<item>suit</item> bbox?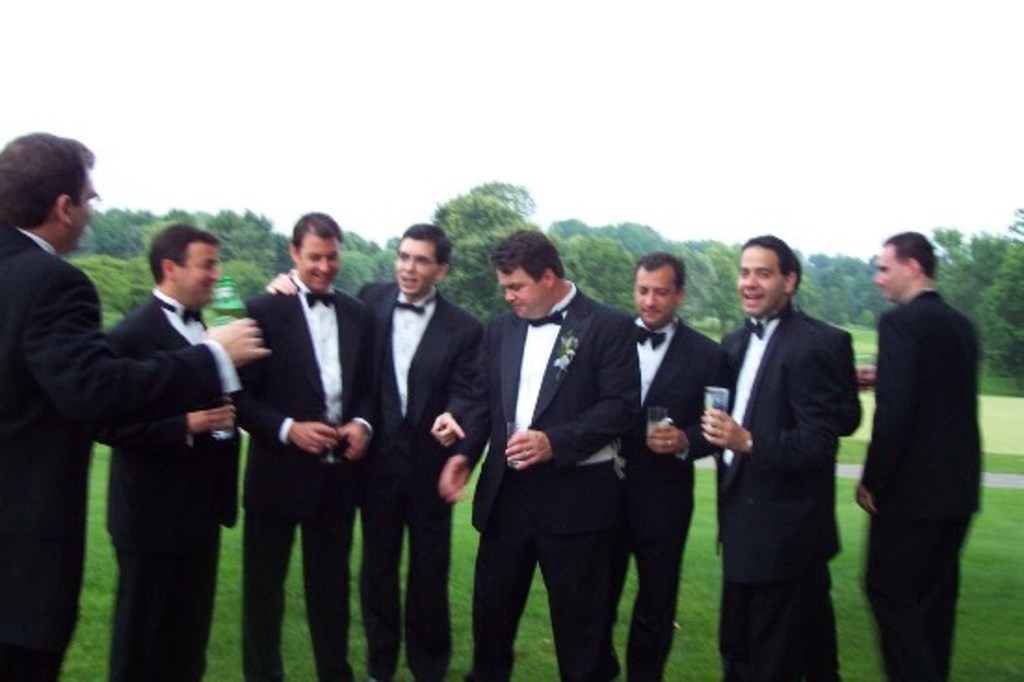
<bbox>0, 214, 249, 680</bbox>
